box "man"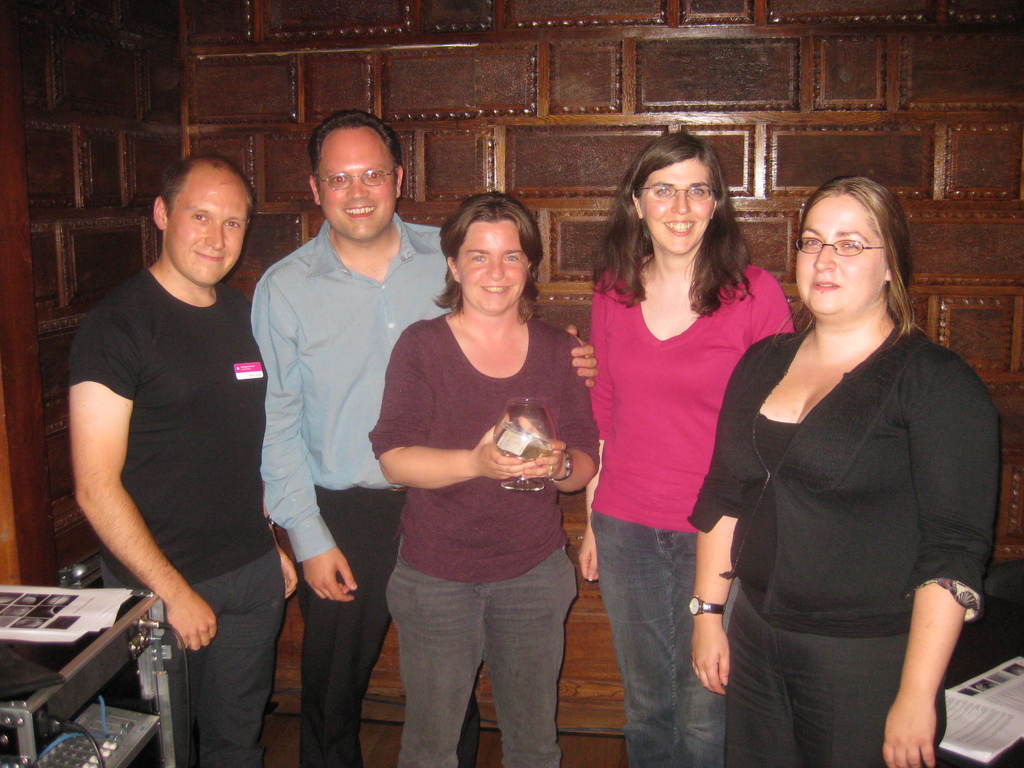
(256,116,466,749)
